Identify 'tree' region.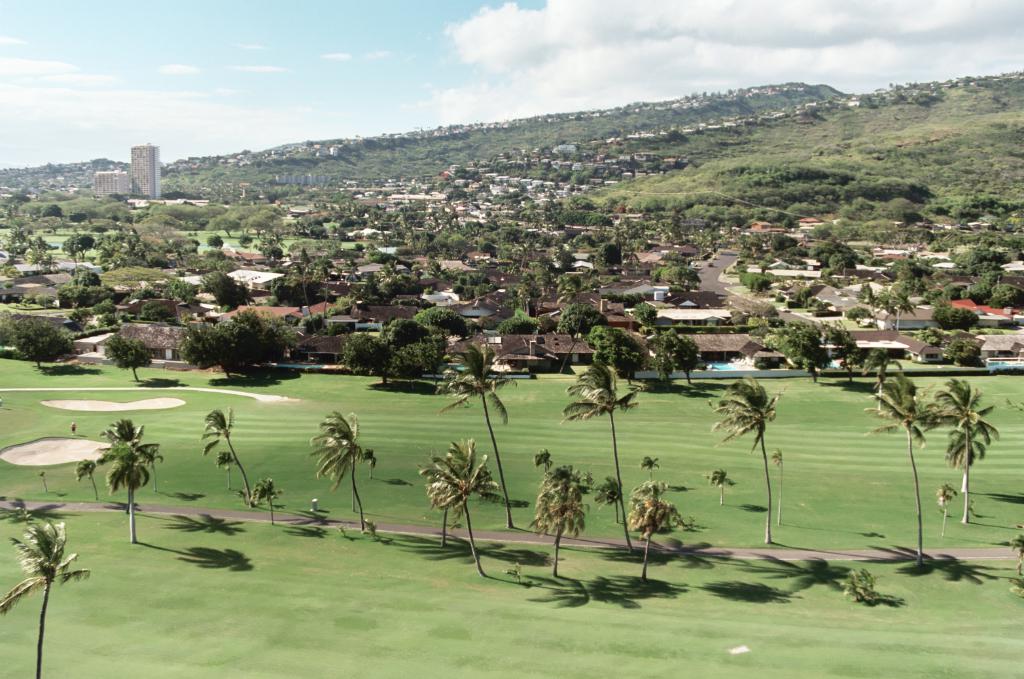
Region: left=625, top=471, right=680, bottom=584.
